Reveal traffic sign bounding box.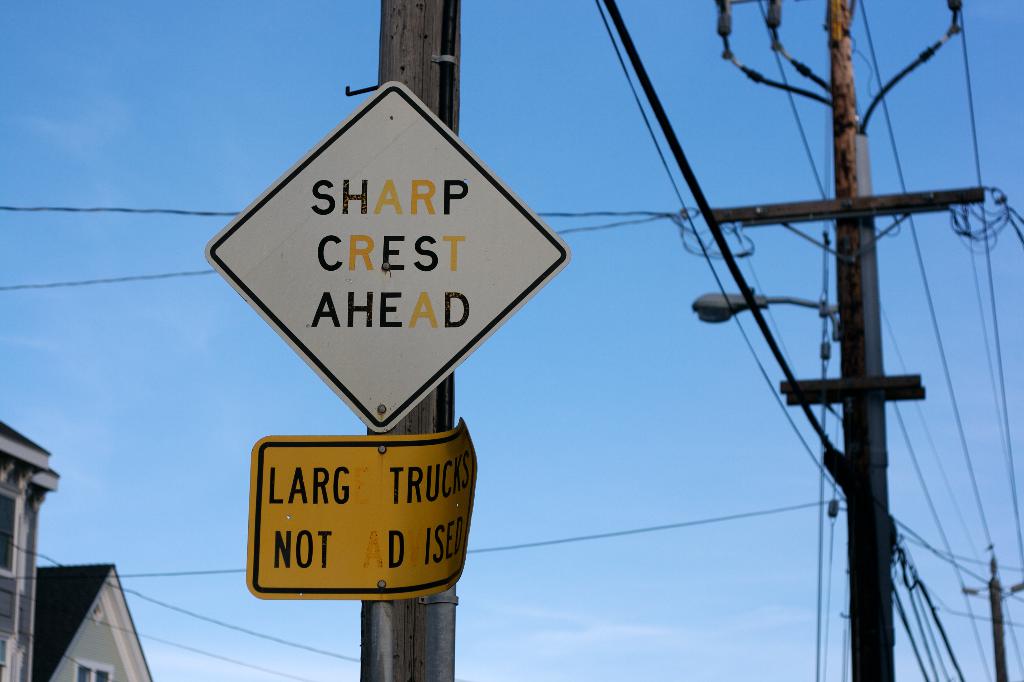
Revealed: BBox(202, 81, 570, 435).
